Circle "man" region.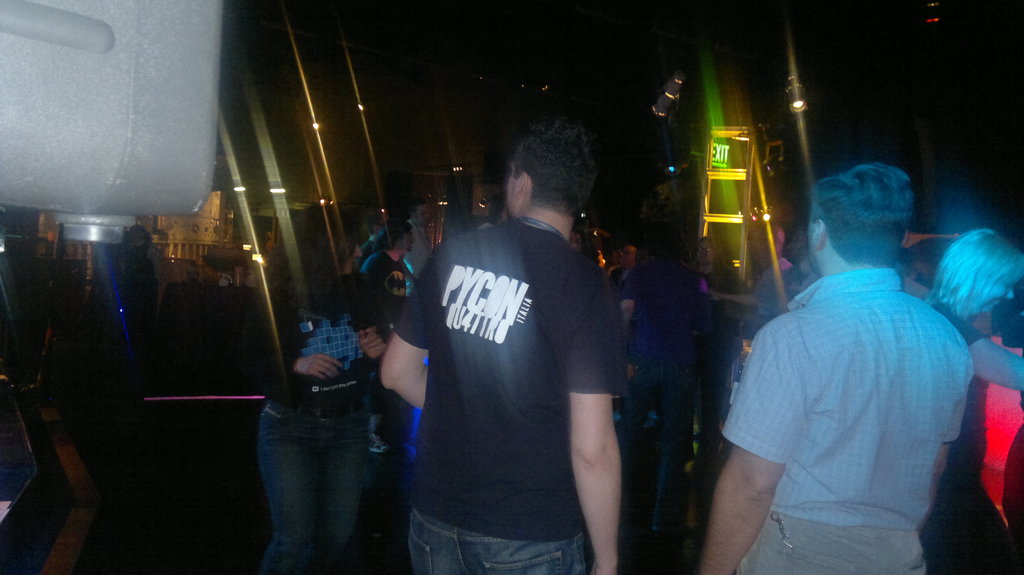
Region: [700,161,974,574].
